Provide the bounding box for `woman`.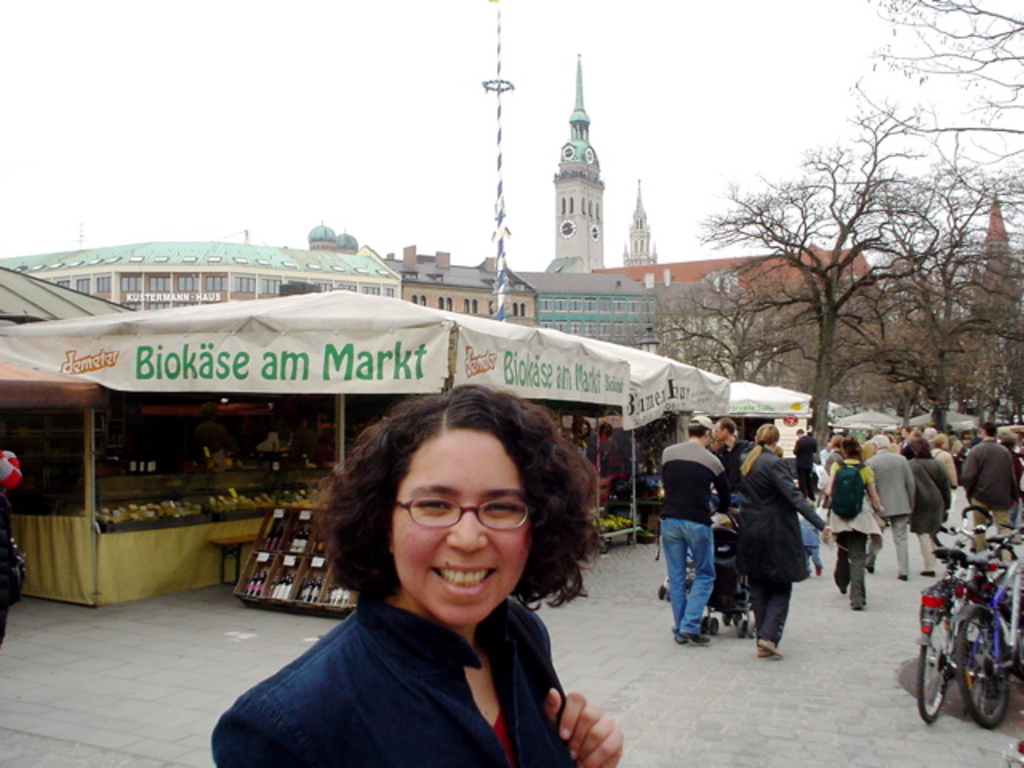
select_region(203, 381, 624, 766).
